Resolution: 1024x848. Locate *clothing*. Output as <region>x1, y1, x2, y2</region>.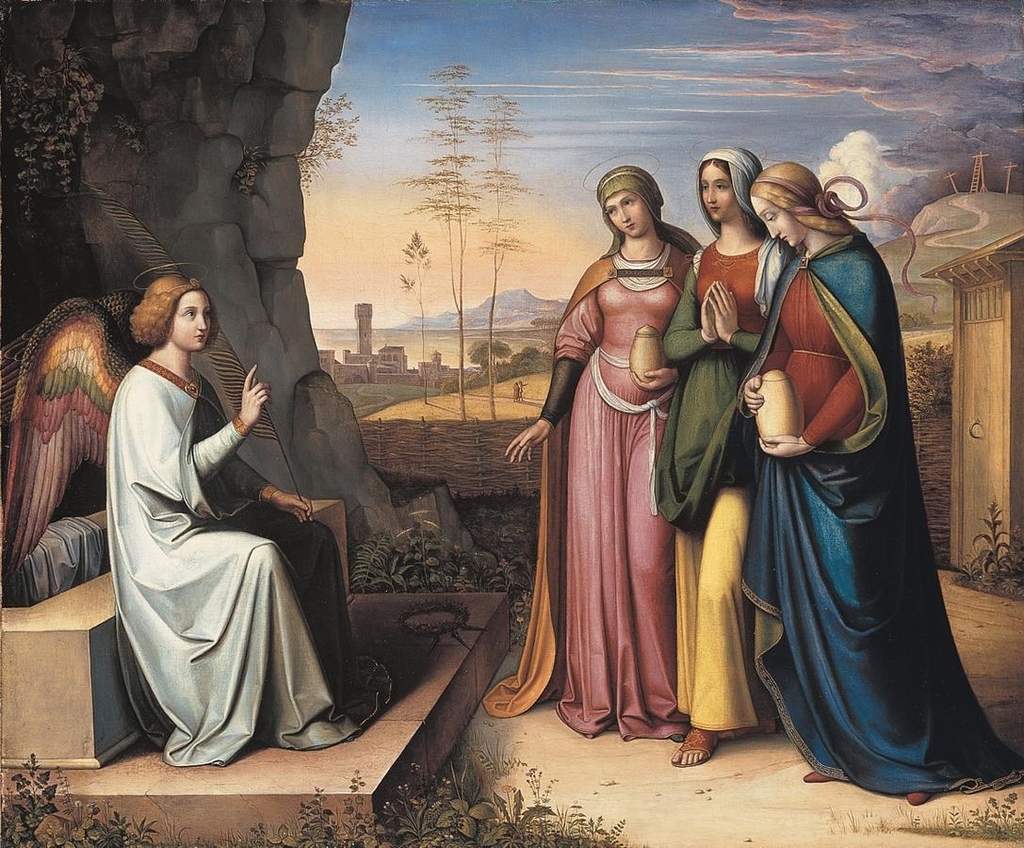
<region>102, 359, 401, 773</region>.
